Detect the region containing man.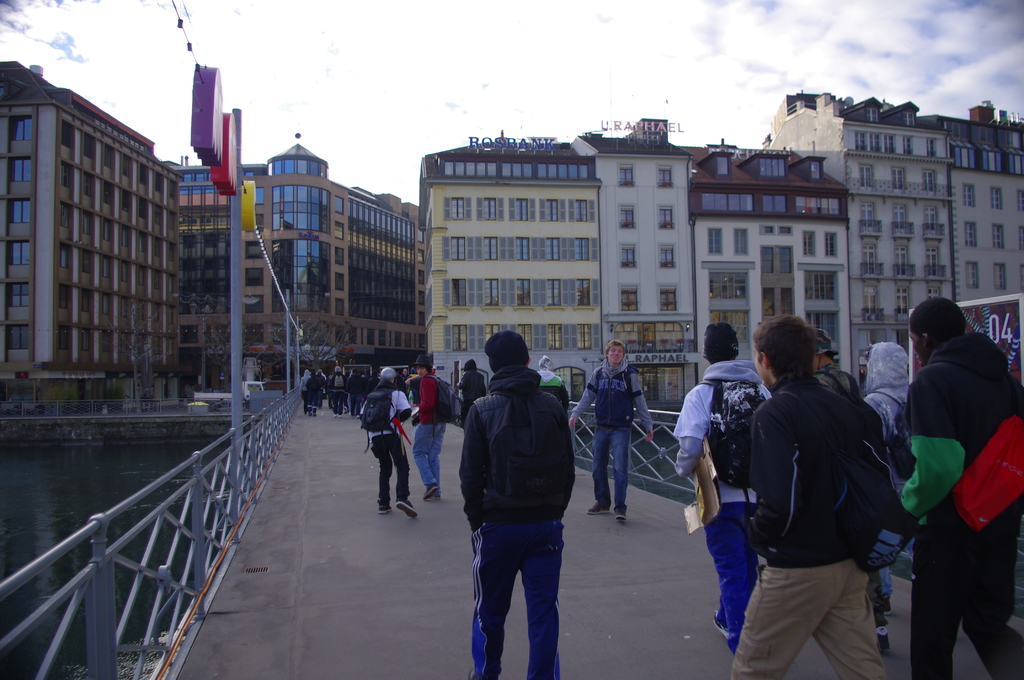
(879, 209, 1023, 670).
